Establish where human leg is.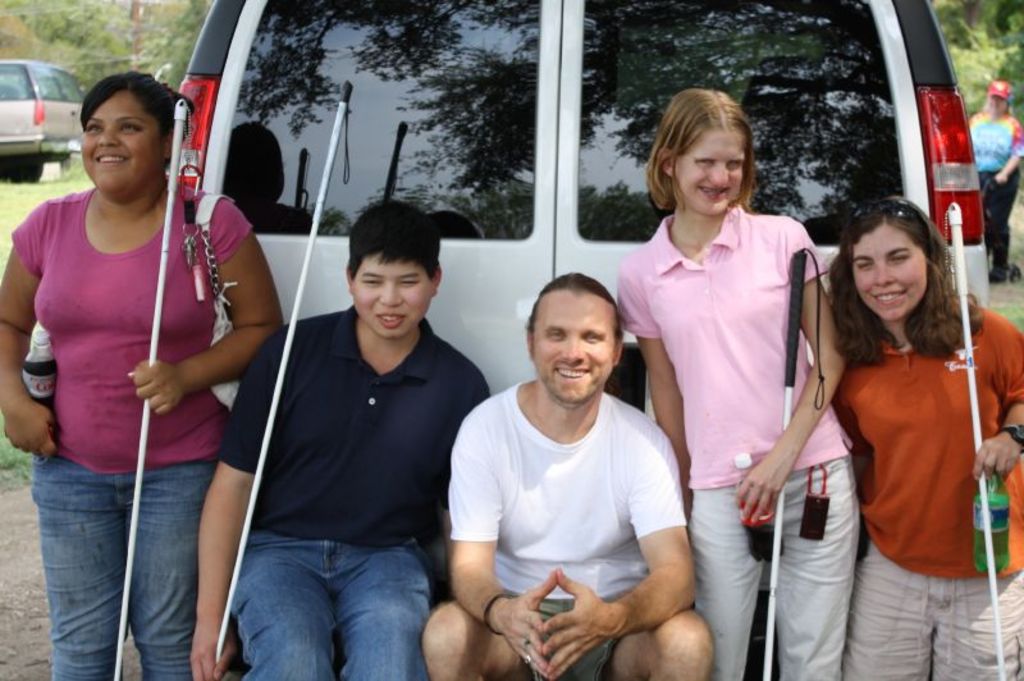
Established at l=936, t=580, r=1023, b=677.
